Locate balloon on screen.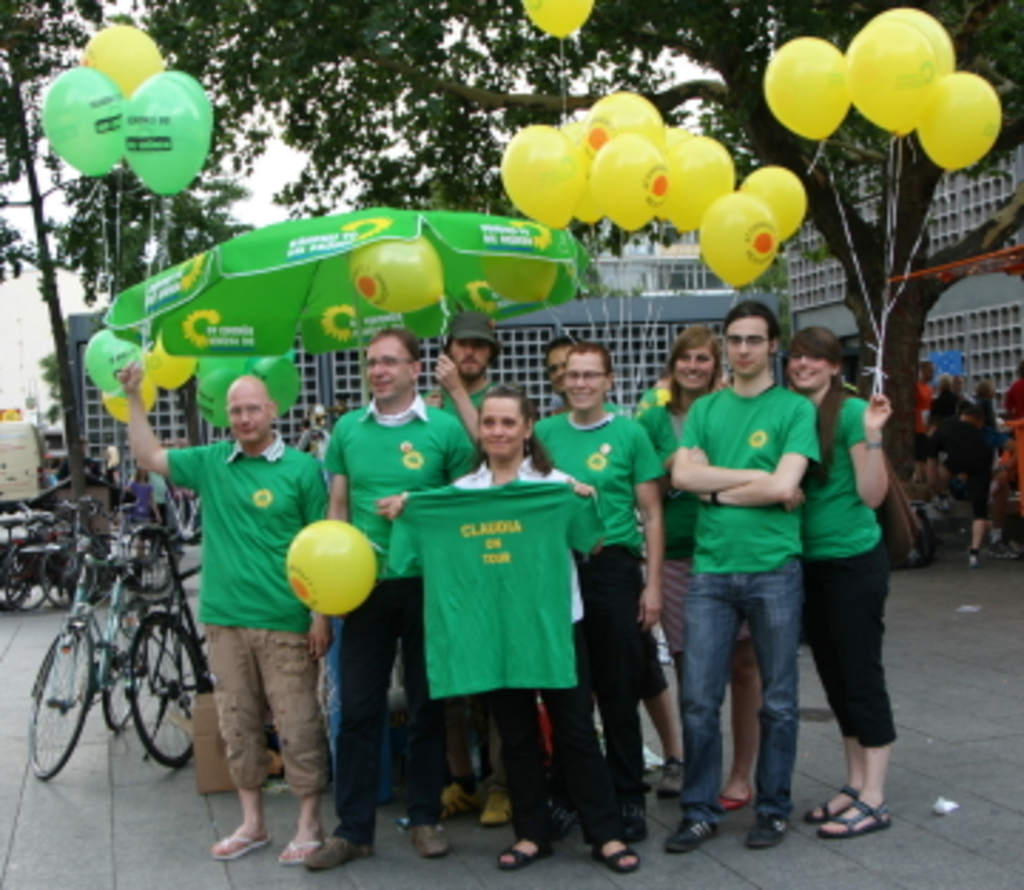
On screen at bbox=[142, 333, 188, 390].
